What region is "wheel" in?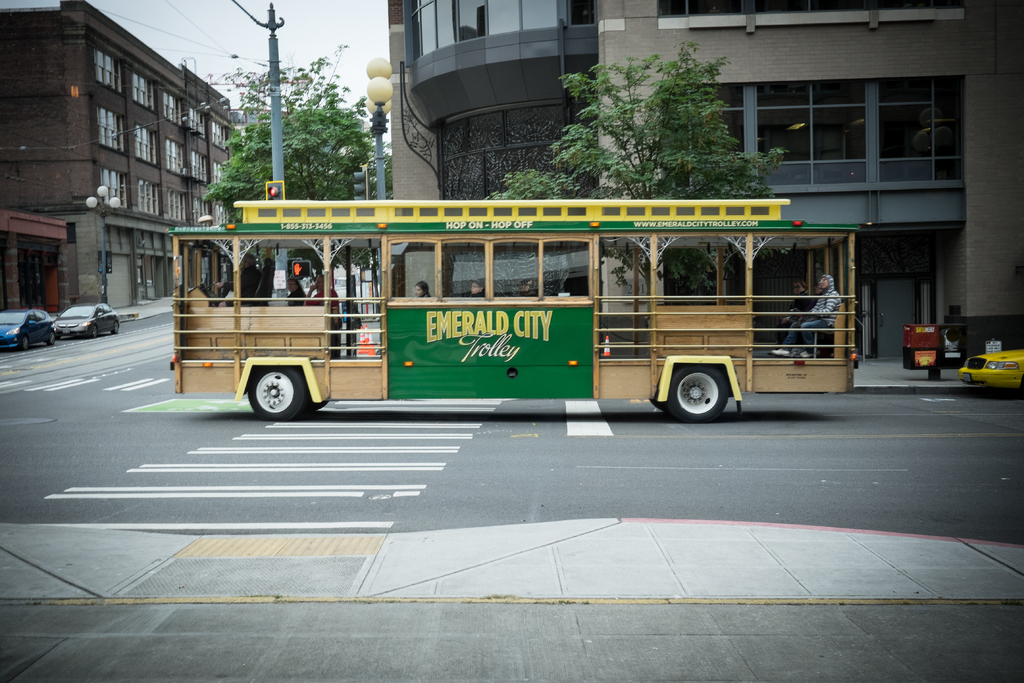
47,331,55,345.
